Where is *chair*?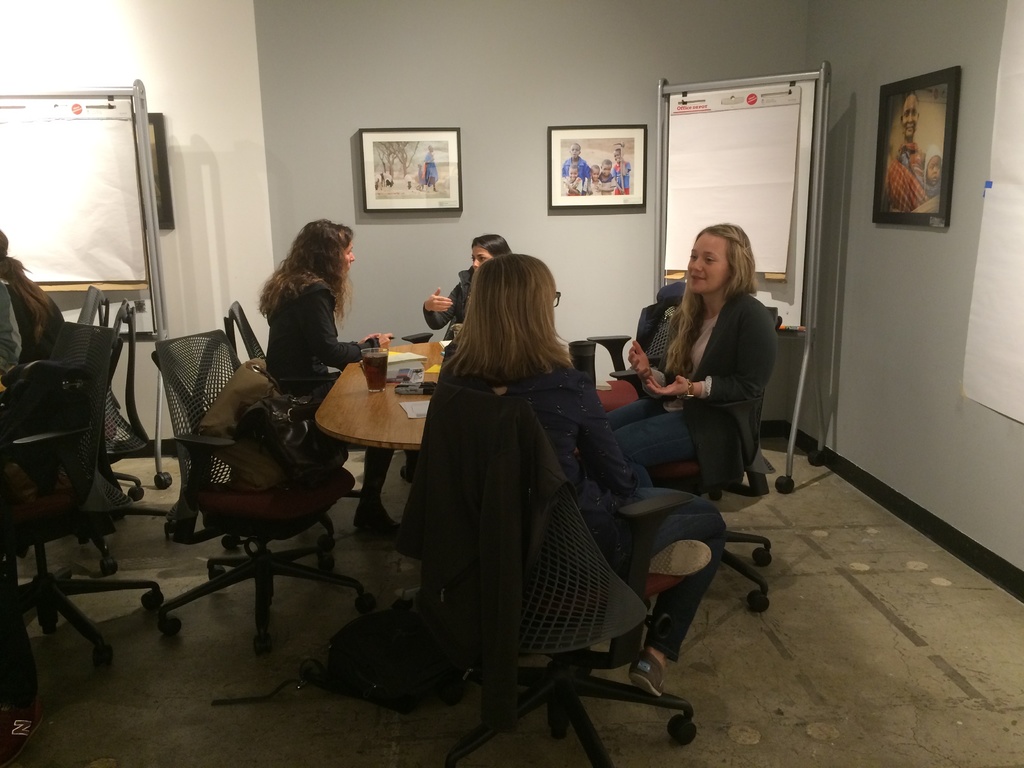
152:319:367:679.
